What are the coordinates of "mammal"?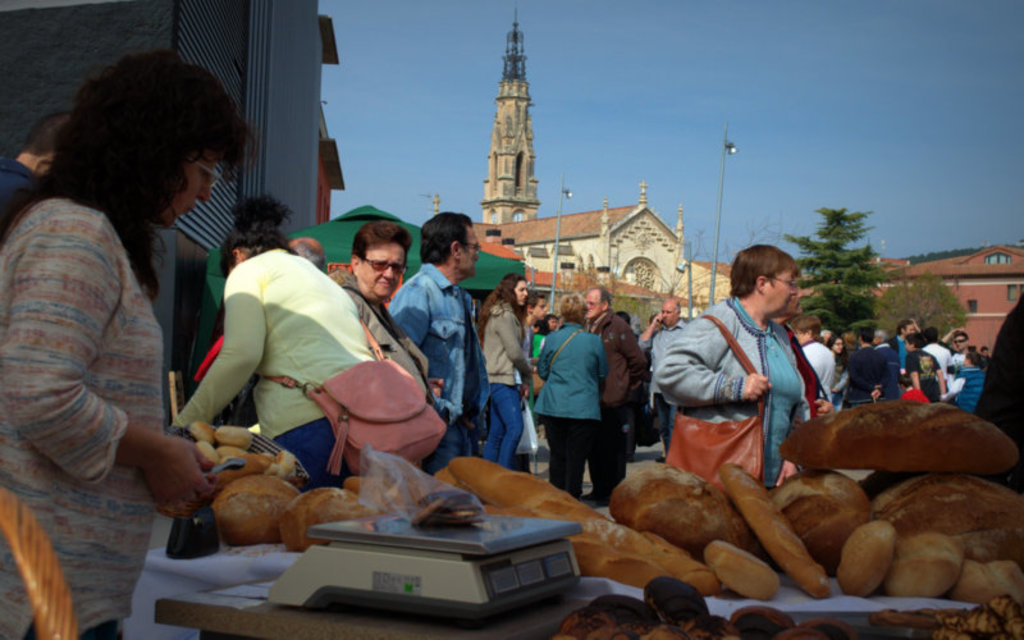
[x1=788, y1=314, x2=836, y2=411].
